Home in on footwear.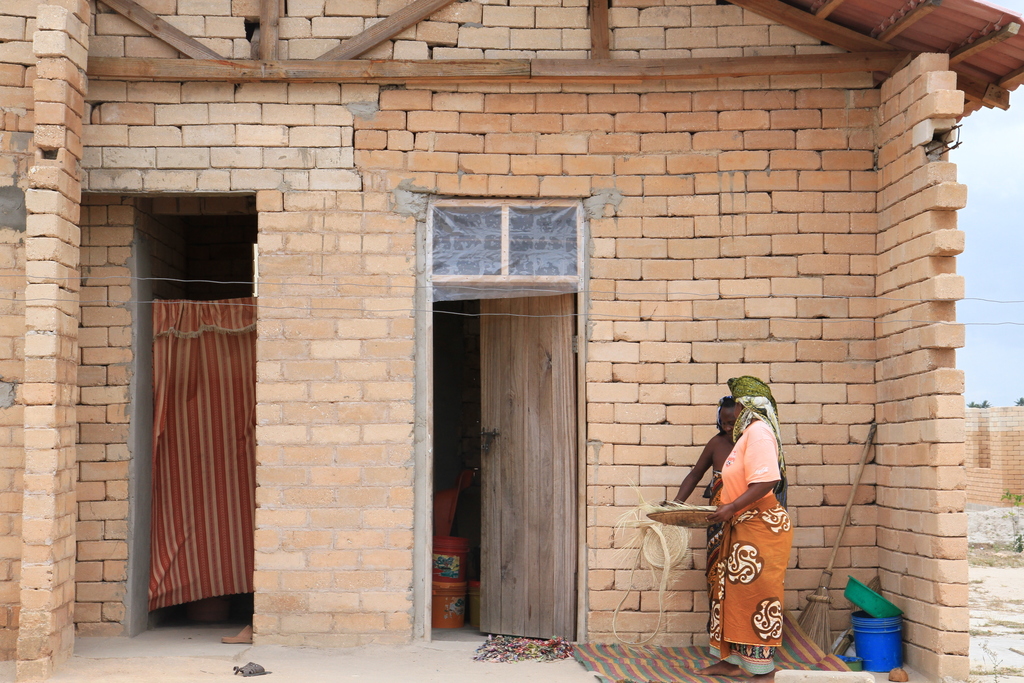
Homed in at [x1=231, y1=662, x2=269, y2=679].
